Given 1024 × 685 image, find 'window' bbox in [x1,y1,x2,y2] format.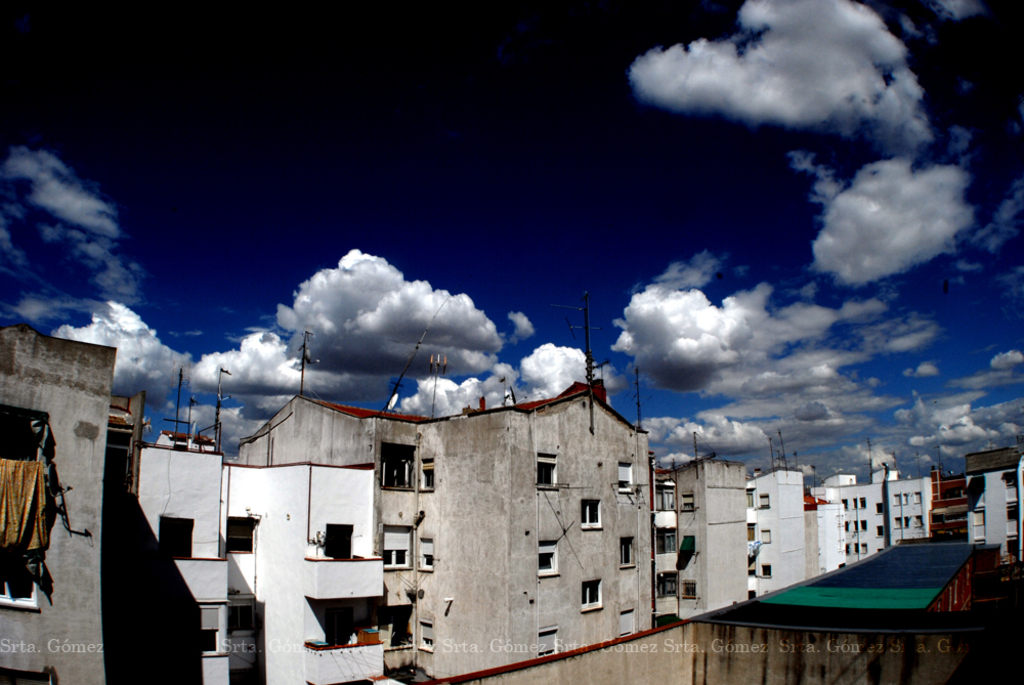
[418,539,434,569].
